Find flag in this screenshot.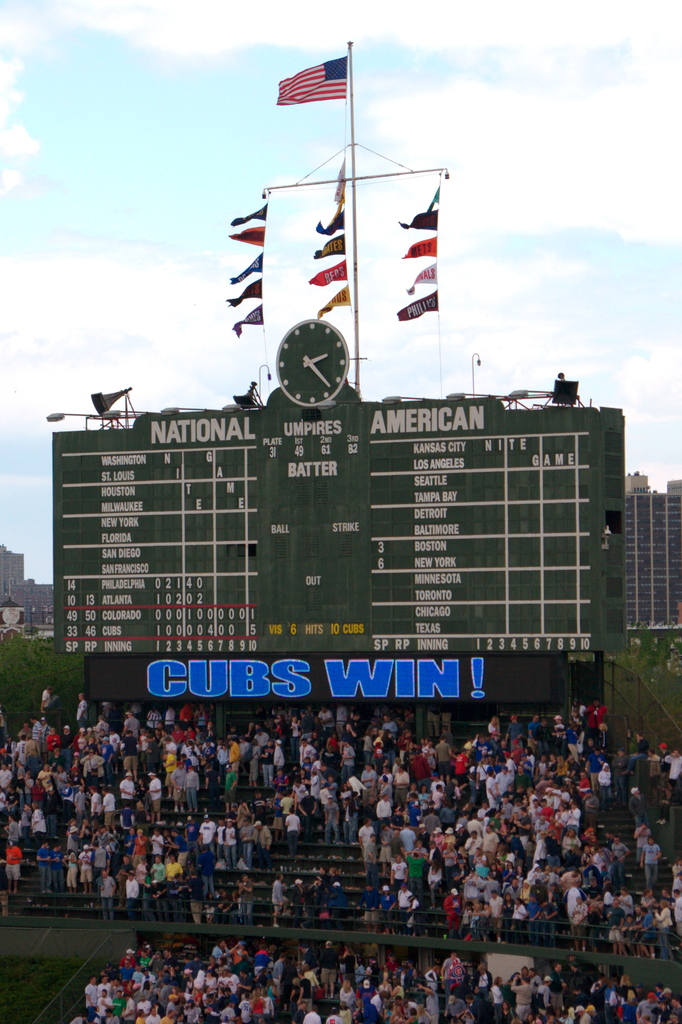
The bounding box for flag is detection(398, 242, 434, 262).
